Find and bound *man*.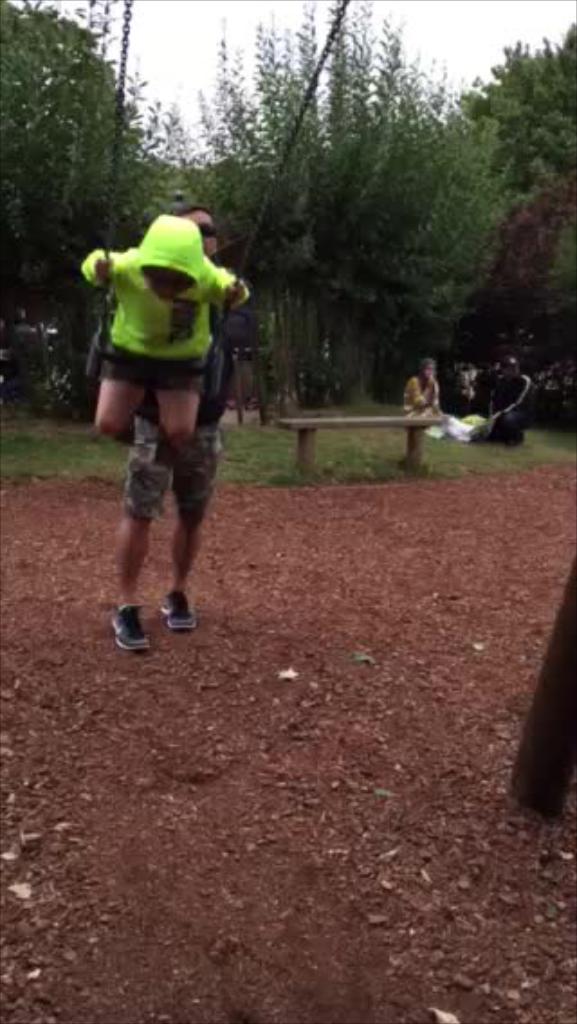
Bound: crop(469, 359, 530, 451).
